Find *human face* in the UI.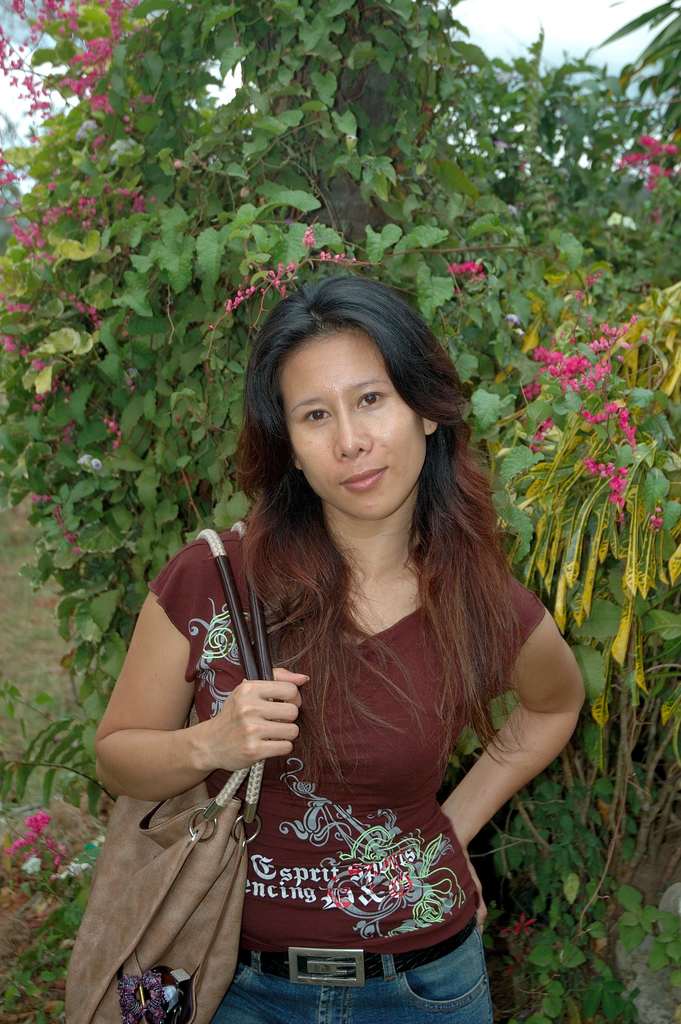
UI element at 281, 333, 437, 525.
